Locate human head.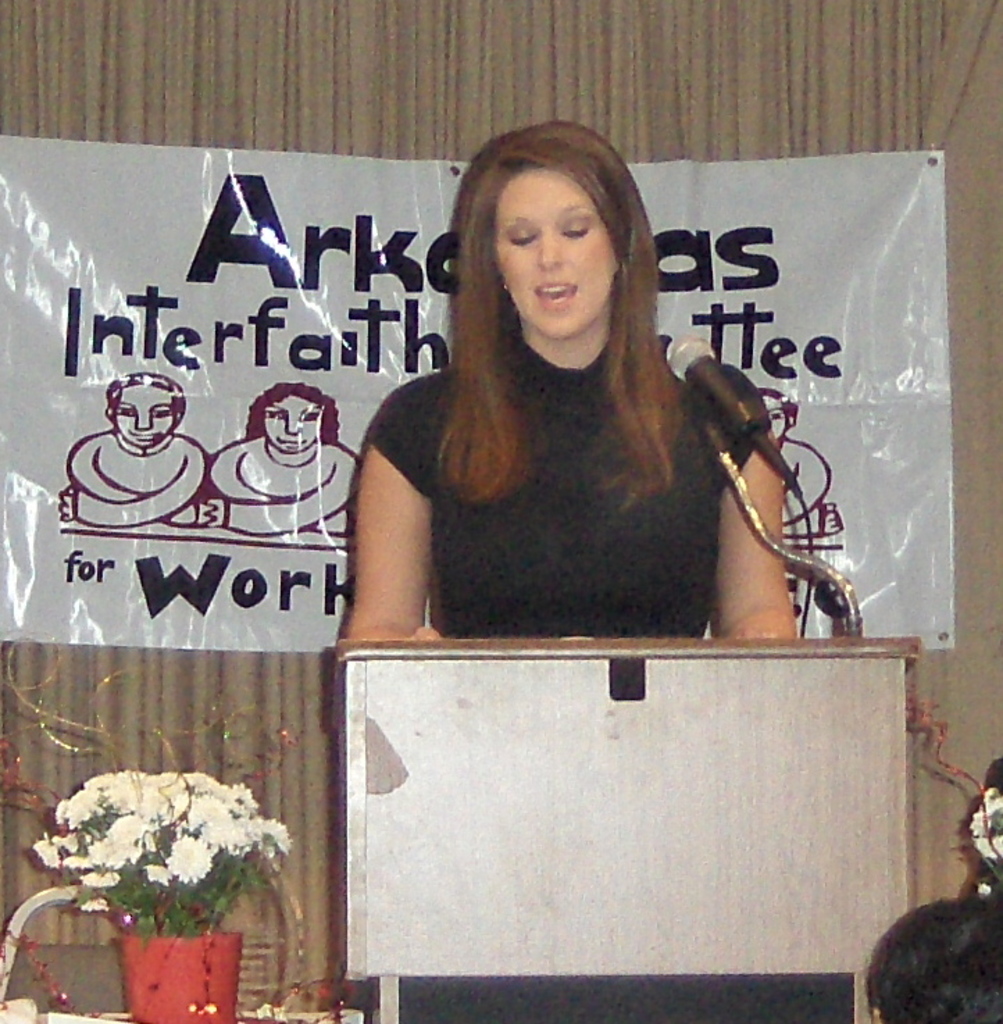
Bounding box: [left=451, top=124, right=653, bottom=339].
